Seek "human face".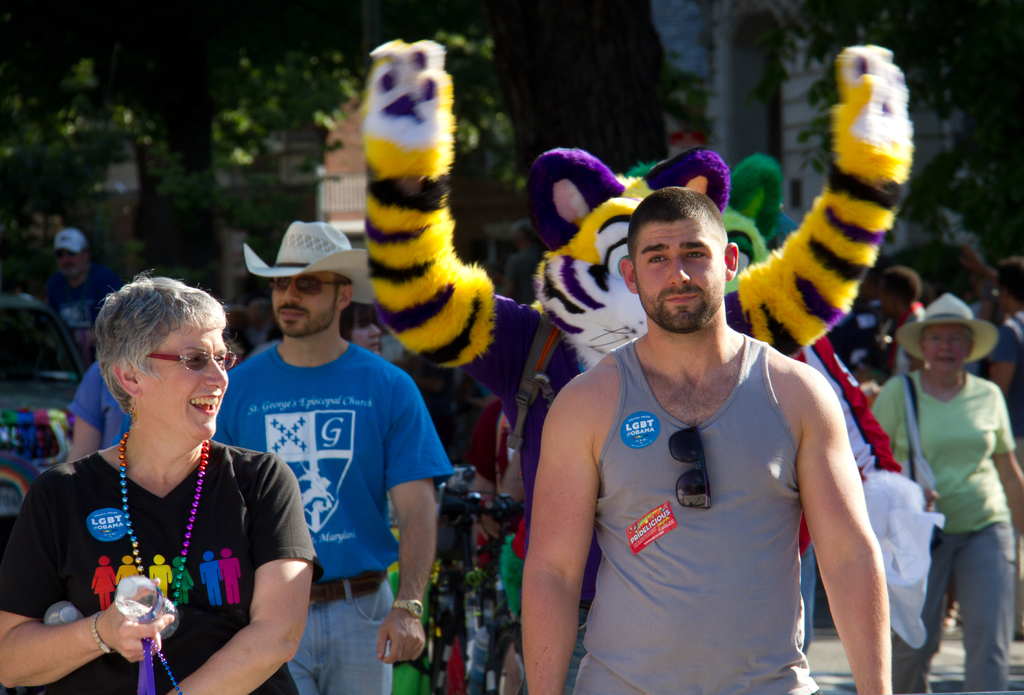
x1=55 y1=247 x2=81 y2=277.
